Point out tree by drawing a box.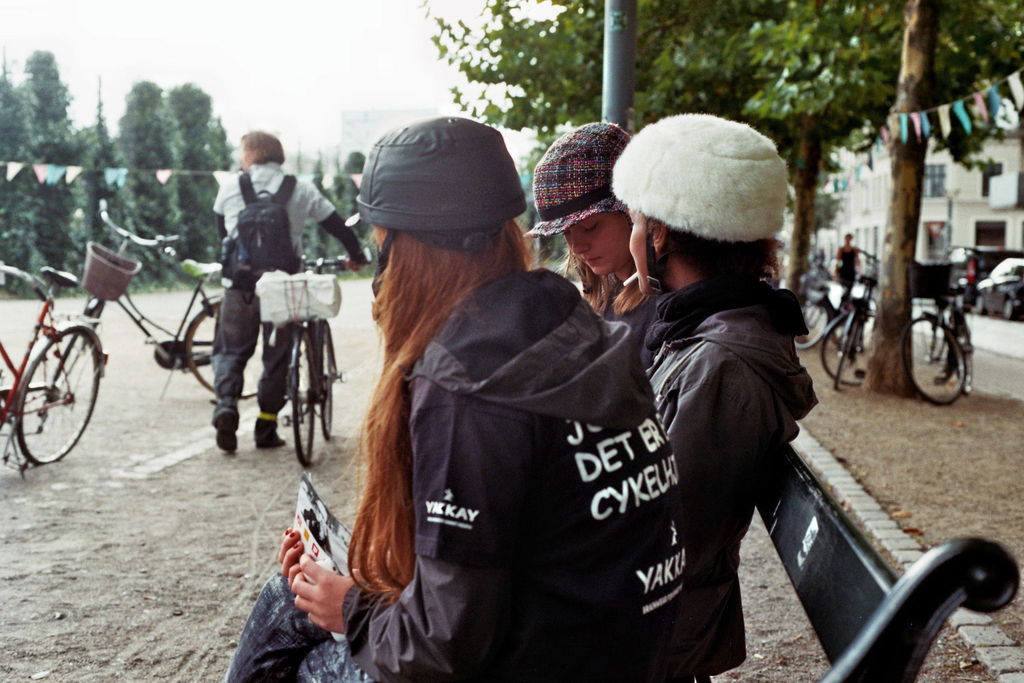
region(861, 0, 1023, 399).
